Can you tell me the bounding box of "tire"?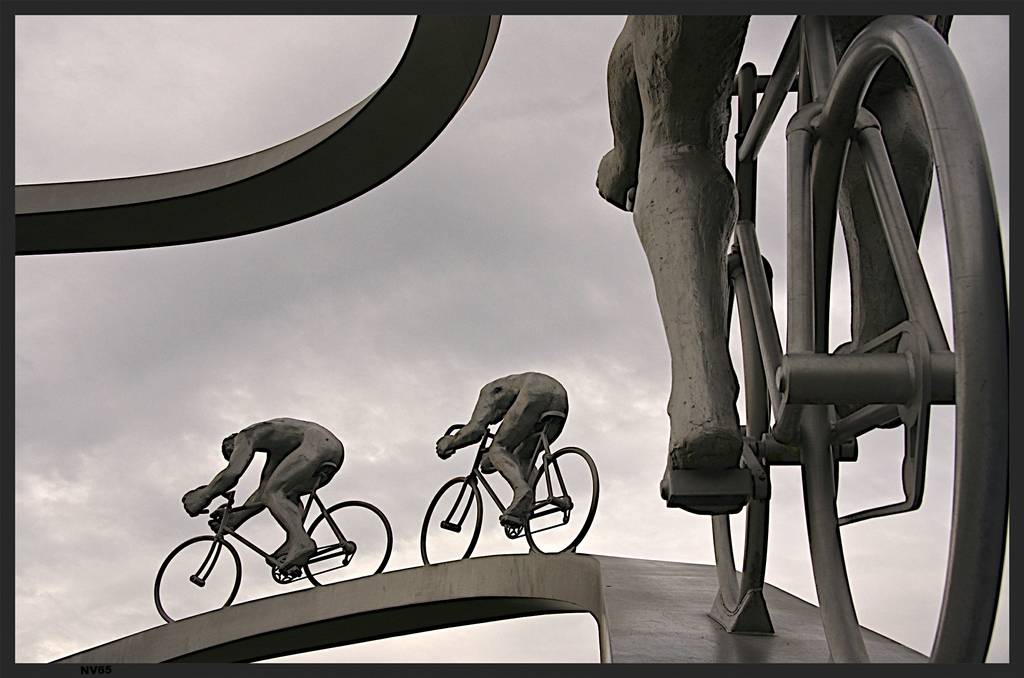
<box>417,475,483,567</box>.
